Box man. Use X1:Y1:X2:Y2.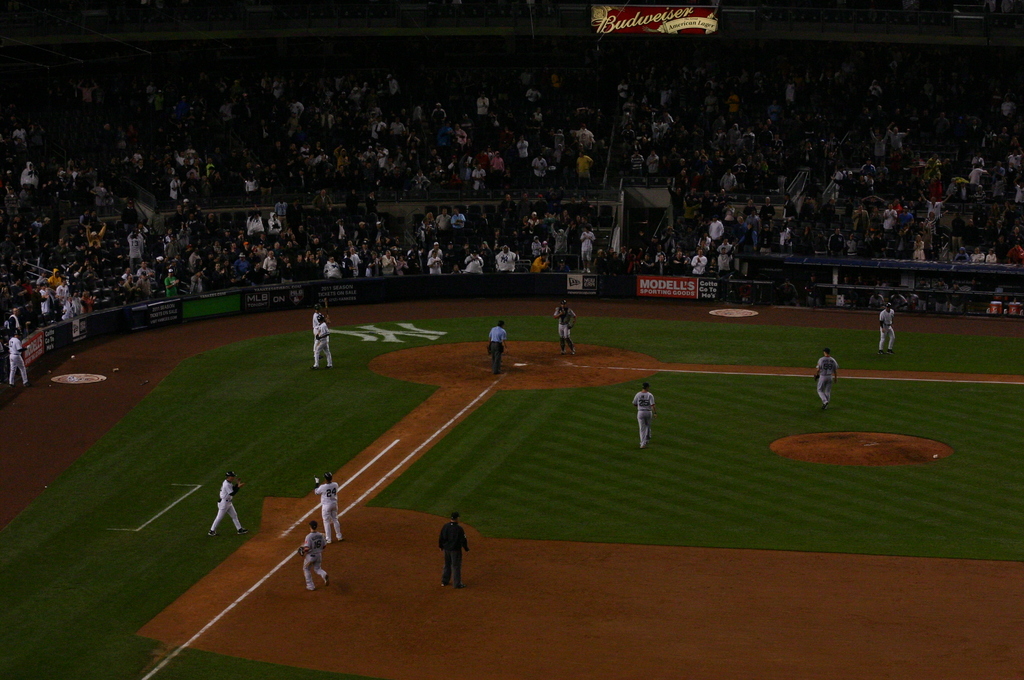
879:303:895:354.
